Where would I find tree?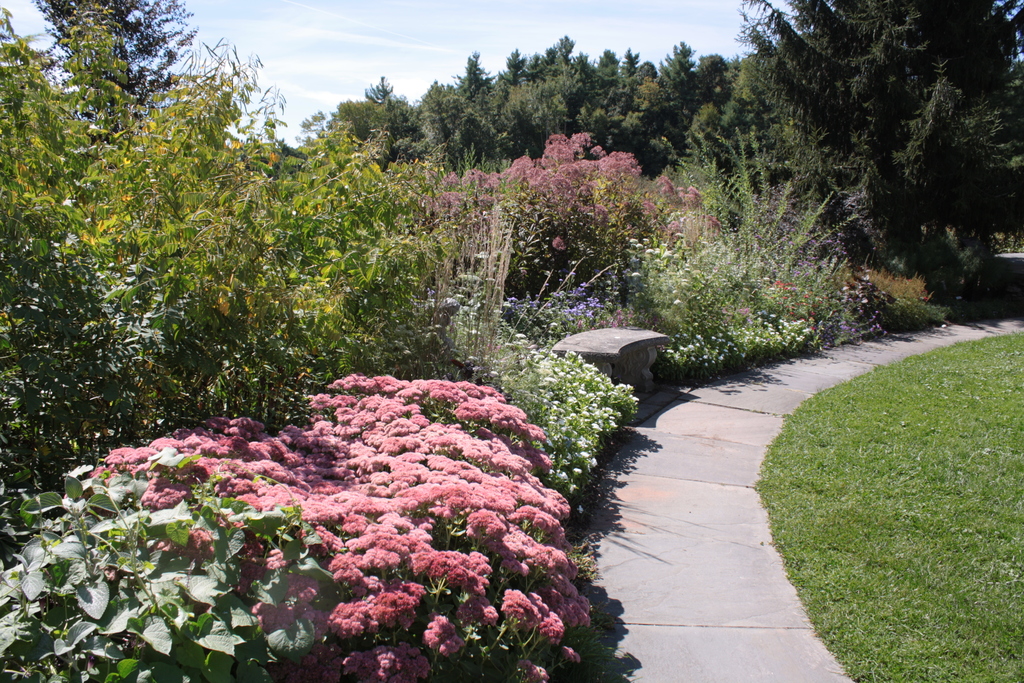
At 719,14,1021,336.
